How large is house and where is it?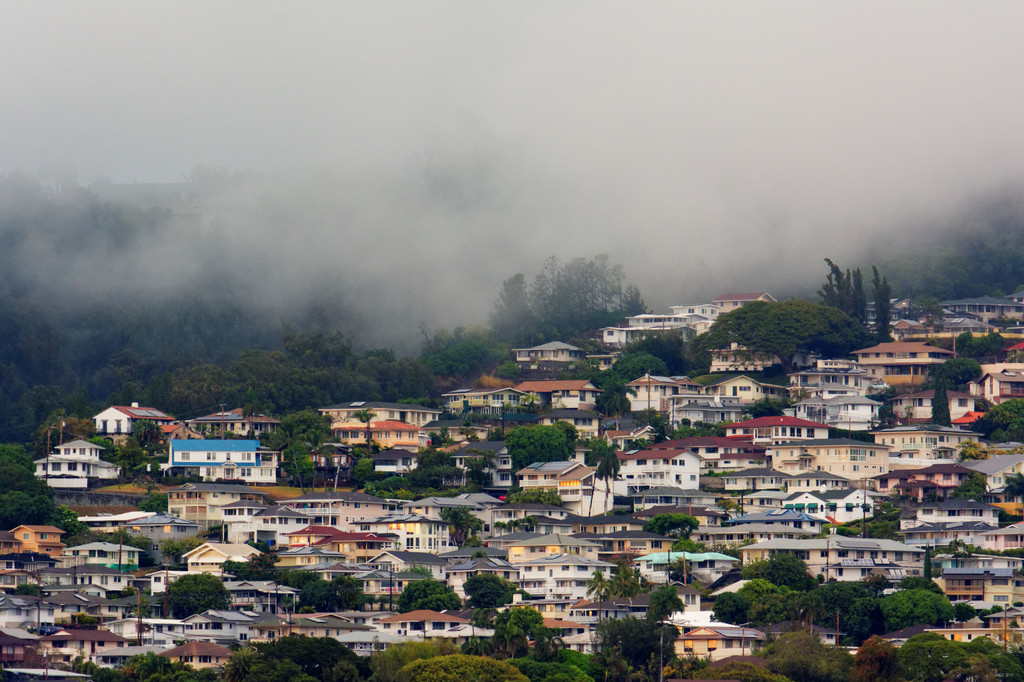
Bounding box: (x1=232, y1=401, x2=271, y2=445).
